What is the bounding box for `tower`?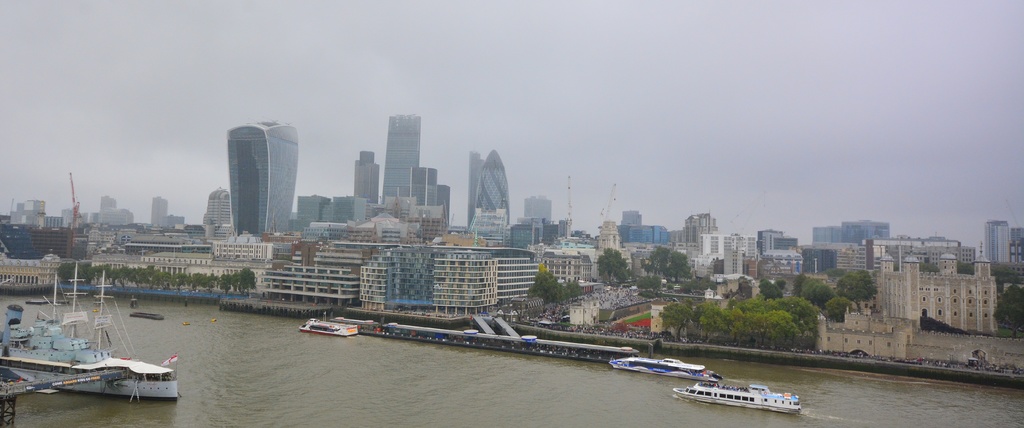
box(296, 199, 331, 226).
